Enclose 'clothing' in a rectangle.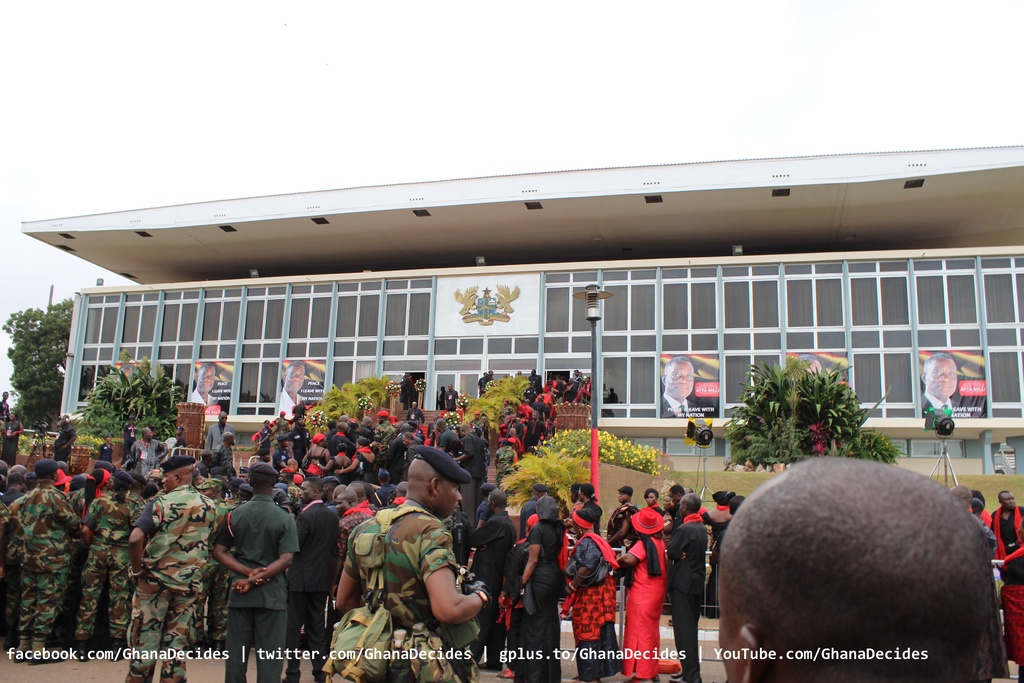
region(476, 508, 513, 662).
